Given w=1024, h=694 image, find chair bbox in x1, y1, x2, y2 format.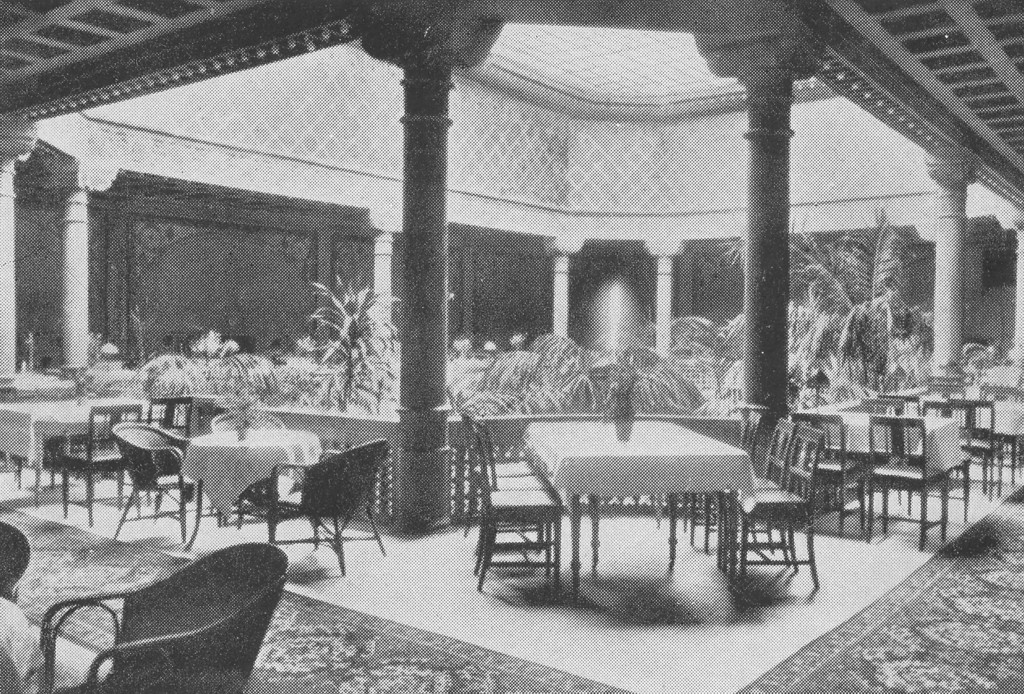
42, 533, 291, 693.
